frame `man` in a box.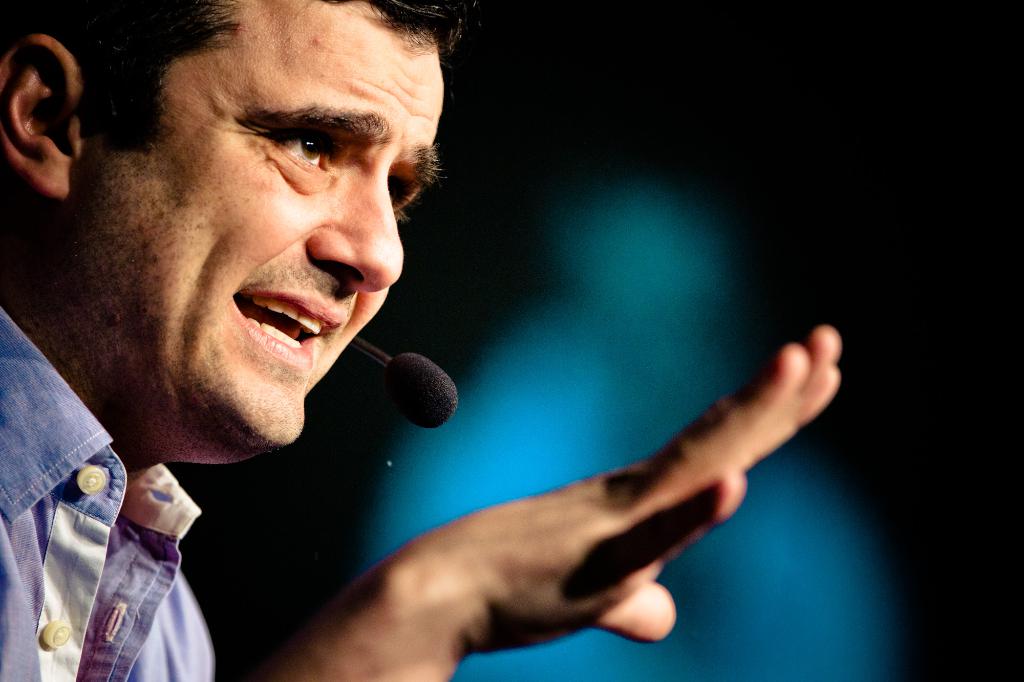
pyautogui.locateOnScreen(0, 0, 626, 664).
